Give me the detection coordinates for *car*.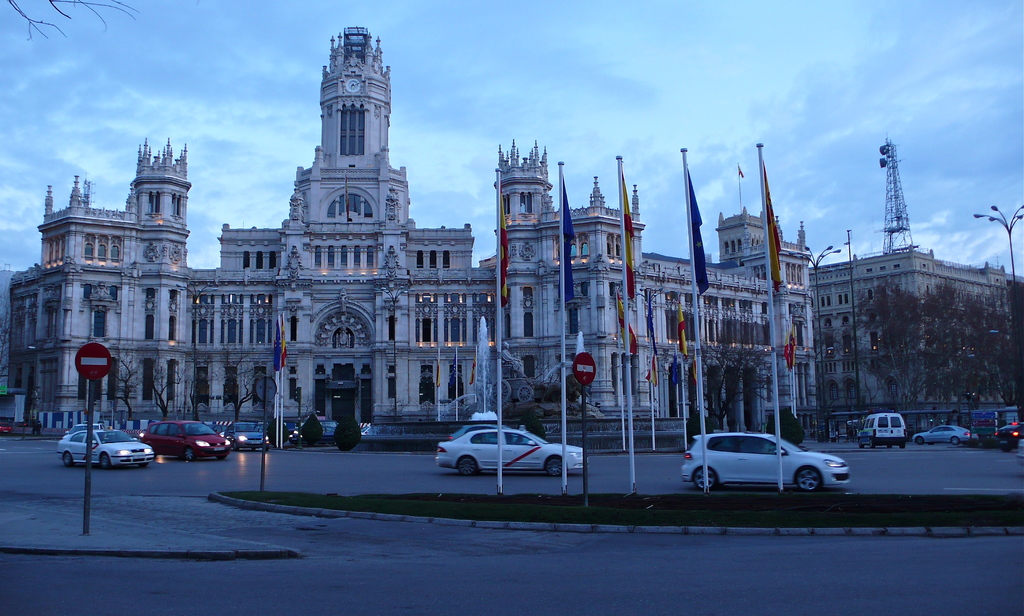
[445,423,531,446].
